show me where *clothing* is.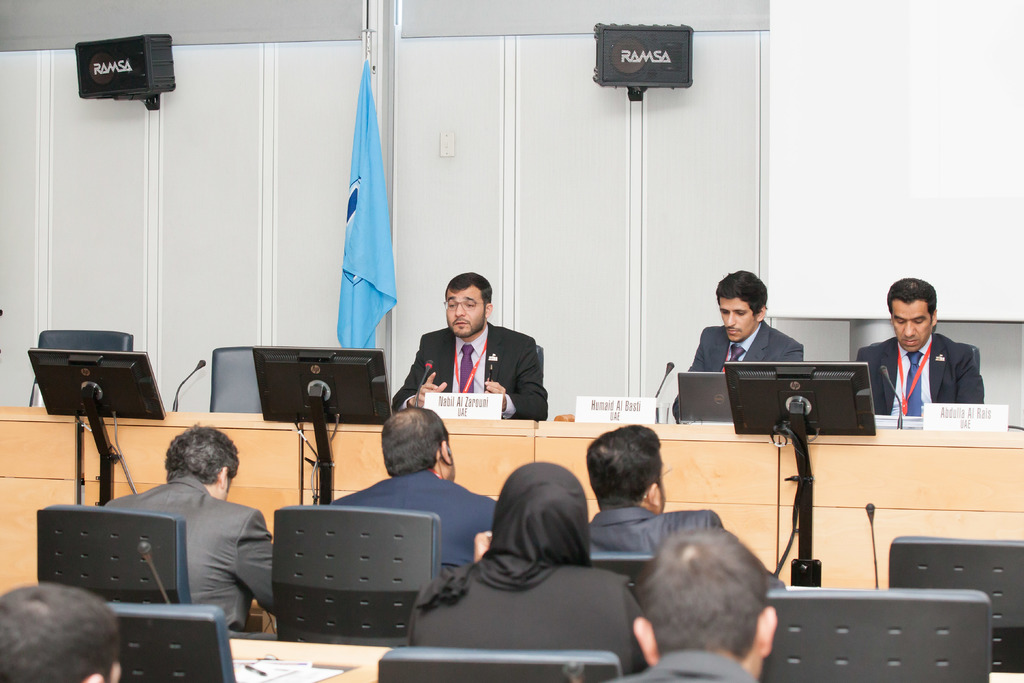
*clothing* is at 854/313/991/437.
